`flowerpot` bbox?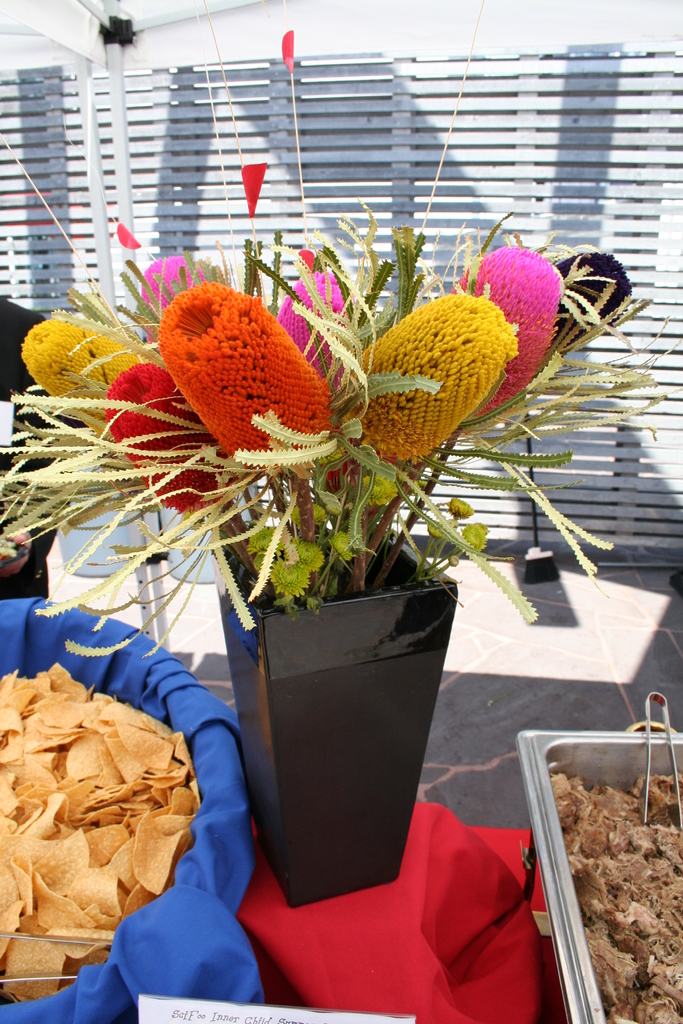
[234,557,475,909]
